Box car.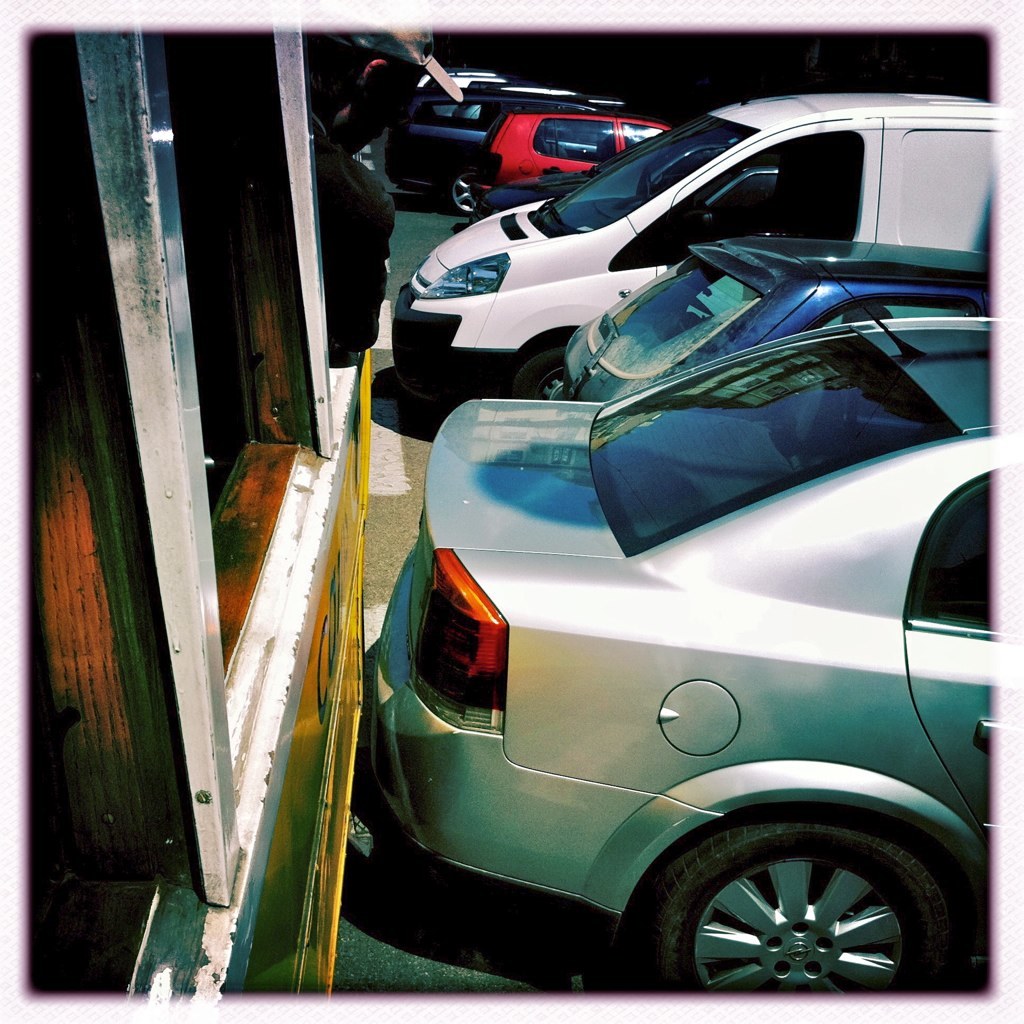
<bbox>311, 169, 995, 1023</bbox>.
